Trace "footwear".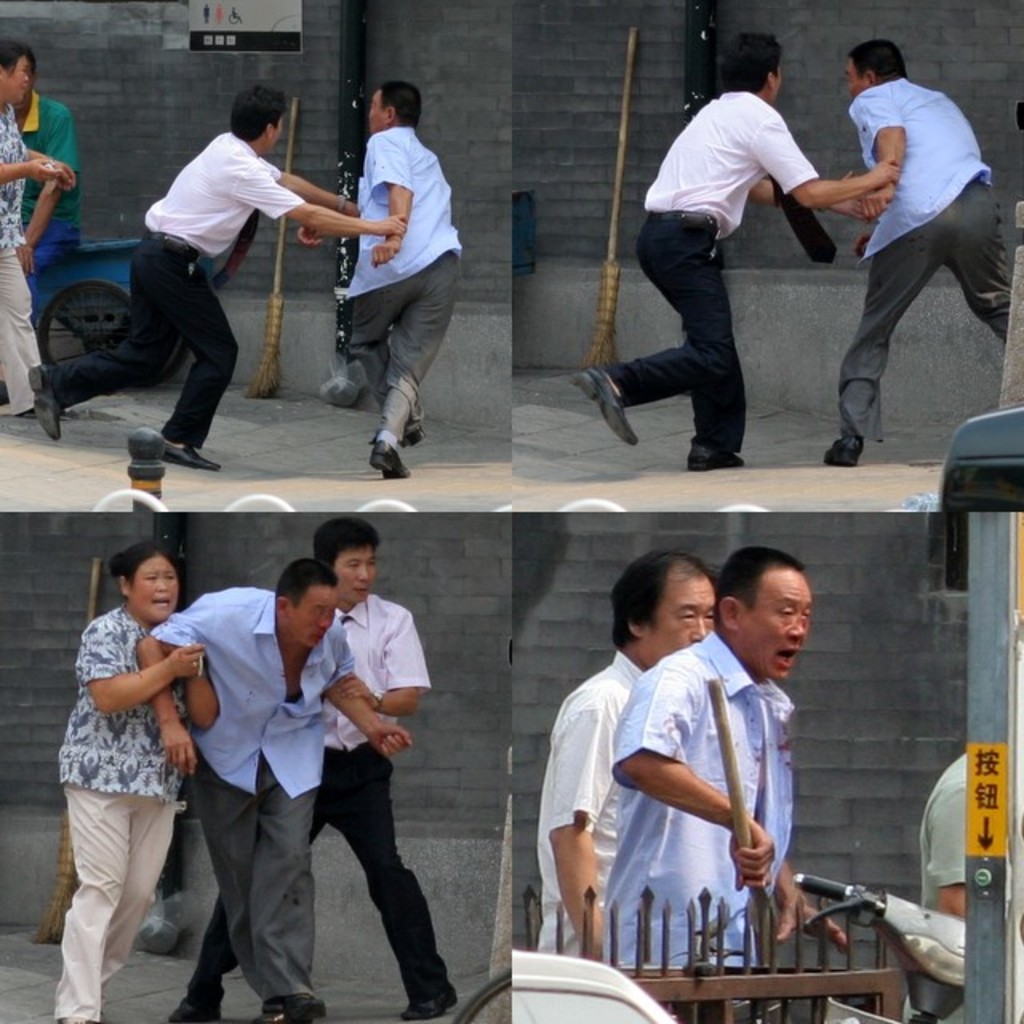
Traced to crop(370, 430, 408, 482).
